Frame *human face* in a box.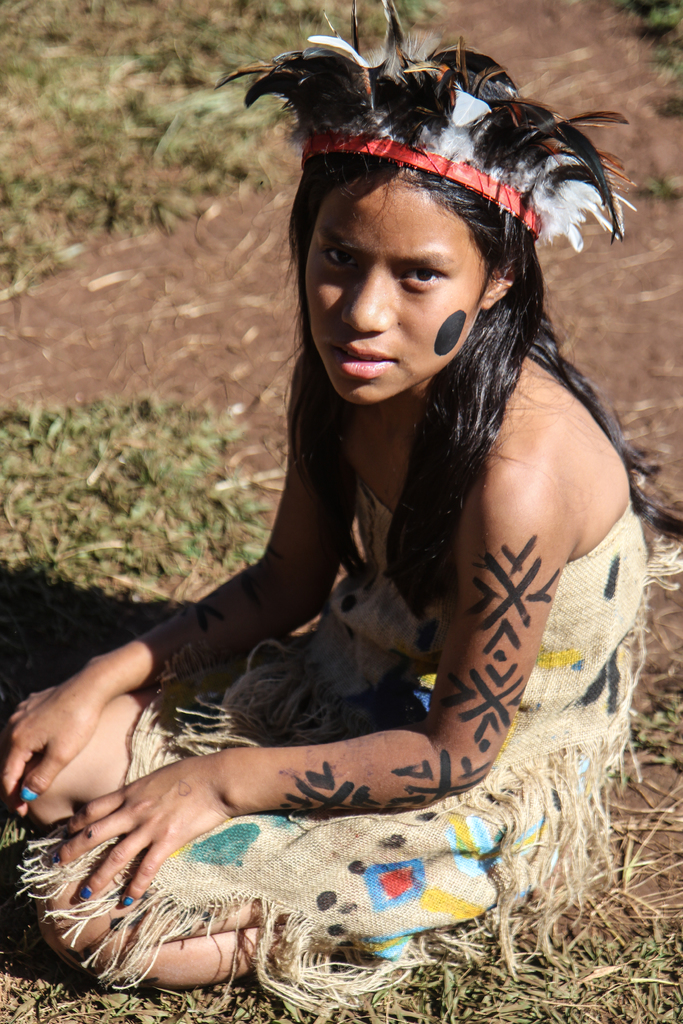
l=306, t=127, r=543, b=416.
